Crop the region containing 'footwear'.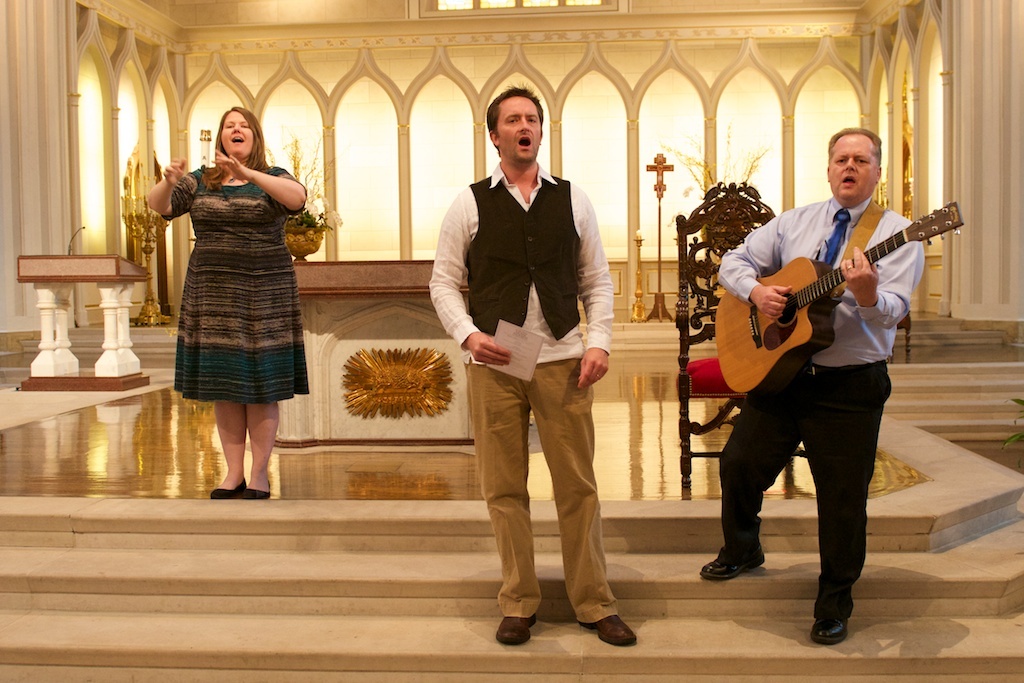
Crop region: box(576, 617, 640, 647).
